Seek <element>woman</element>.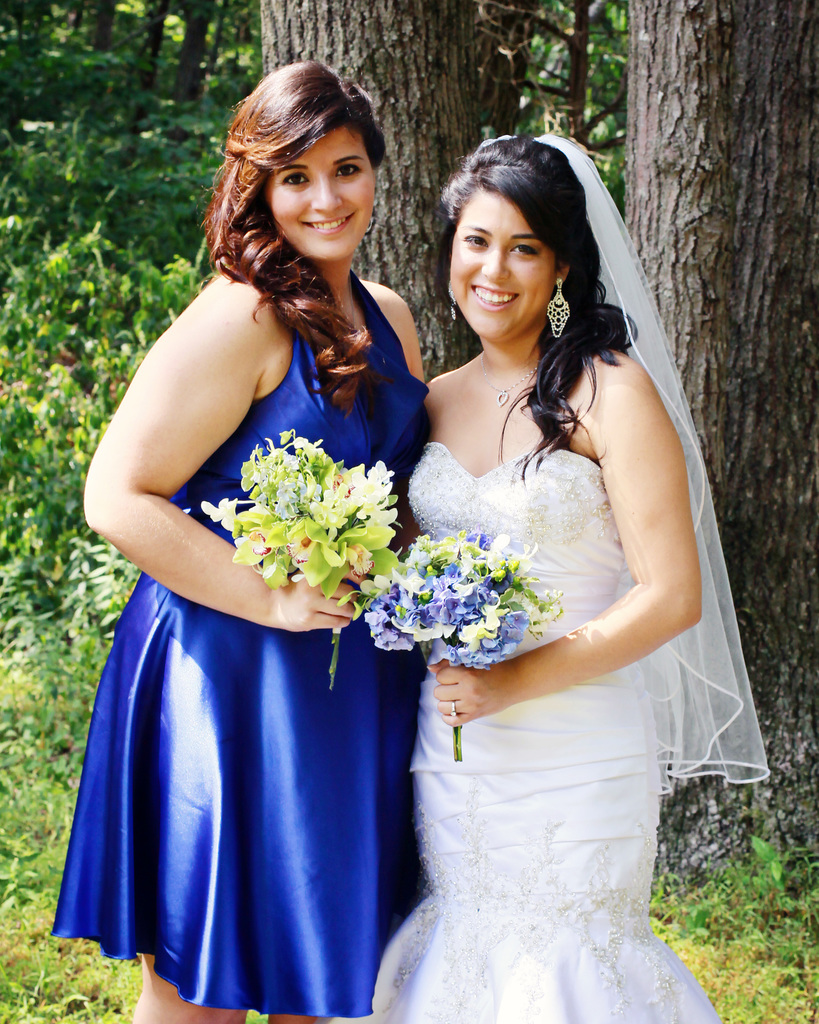
363/132/774/1023.
